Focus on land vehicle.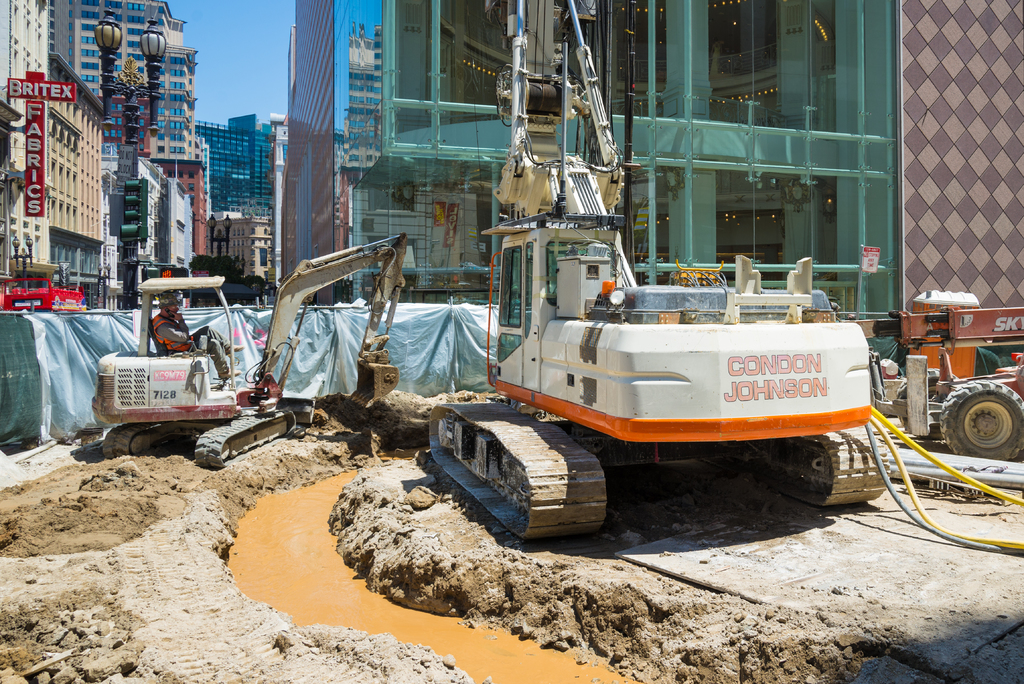
Focused at (886, 296, 1018, 462).
